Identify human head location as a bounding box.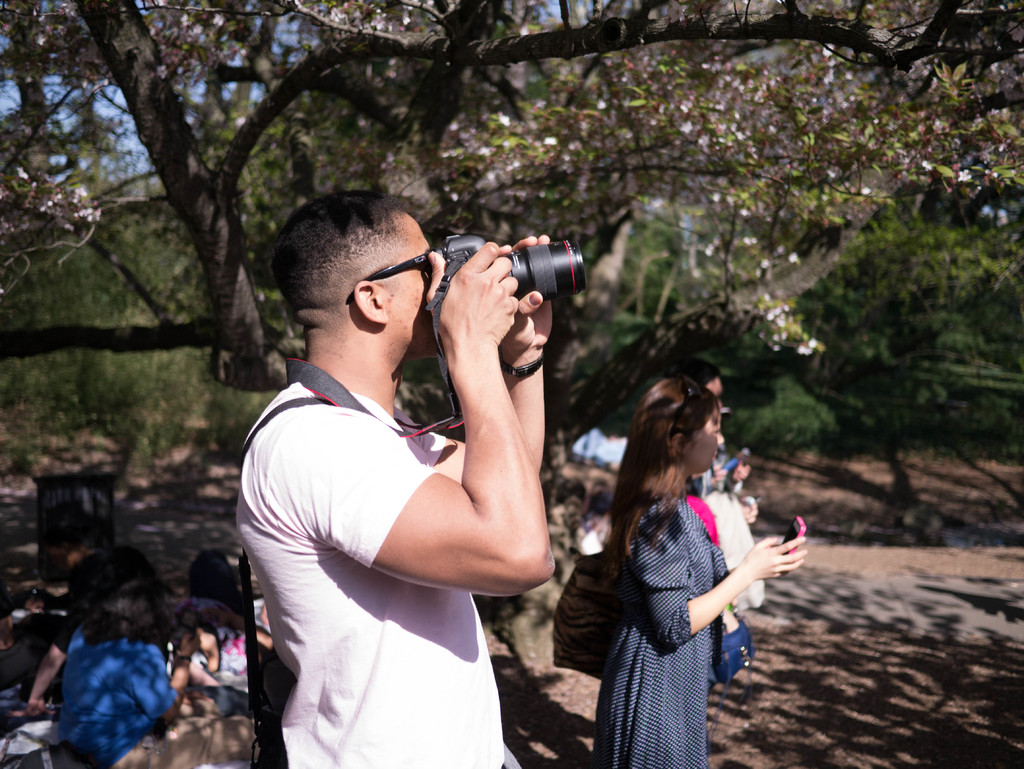
region(698, 455, 732, 493).
